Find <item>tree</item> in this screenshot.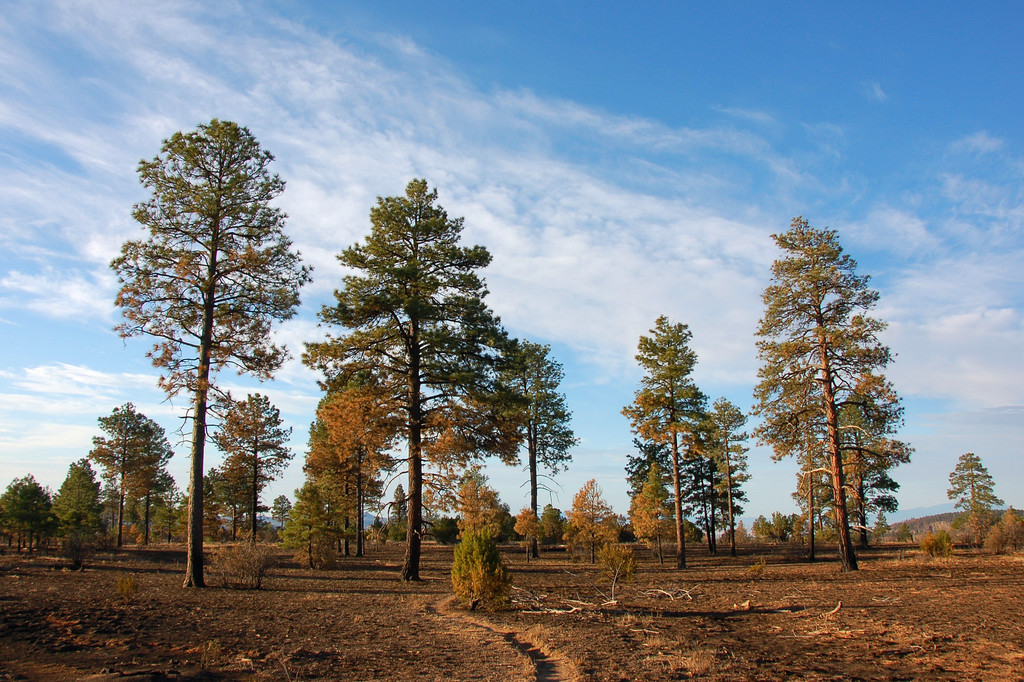
The bounding box for <item>tree</item> is 97,114,326,578.
